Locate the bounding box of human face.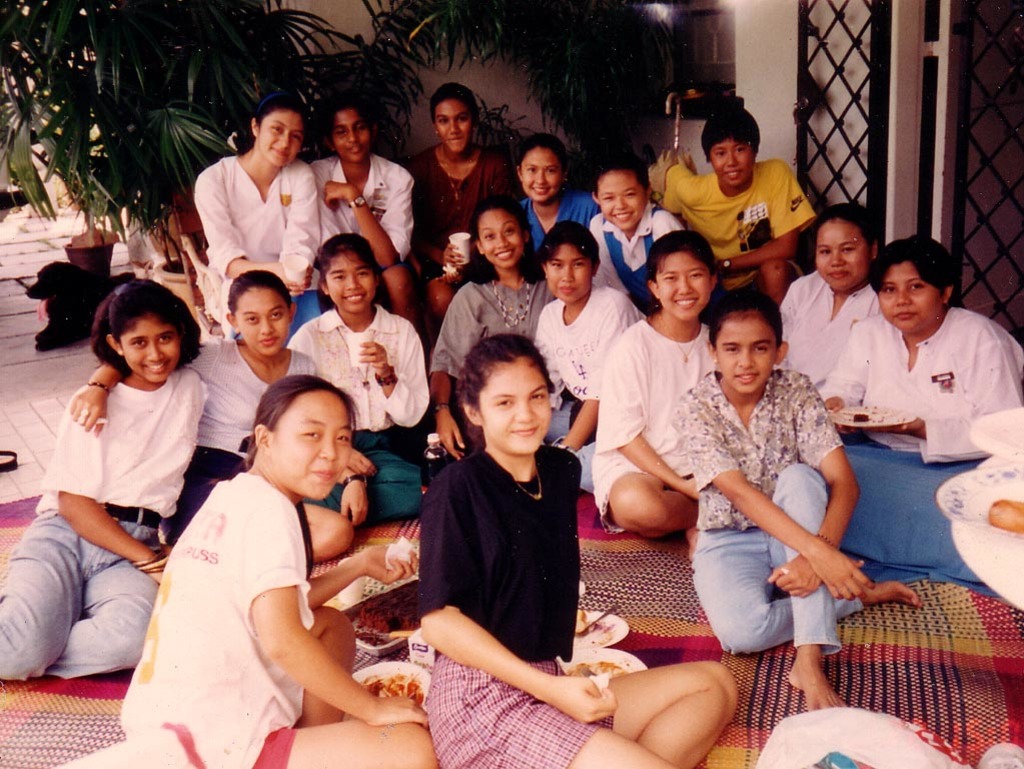
Bounding box: x1=710 y1=138 x2=757 y2=187.
